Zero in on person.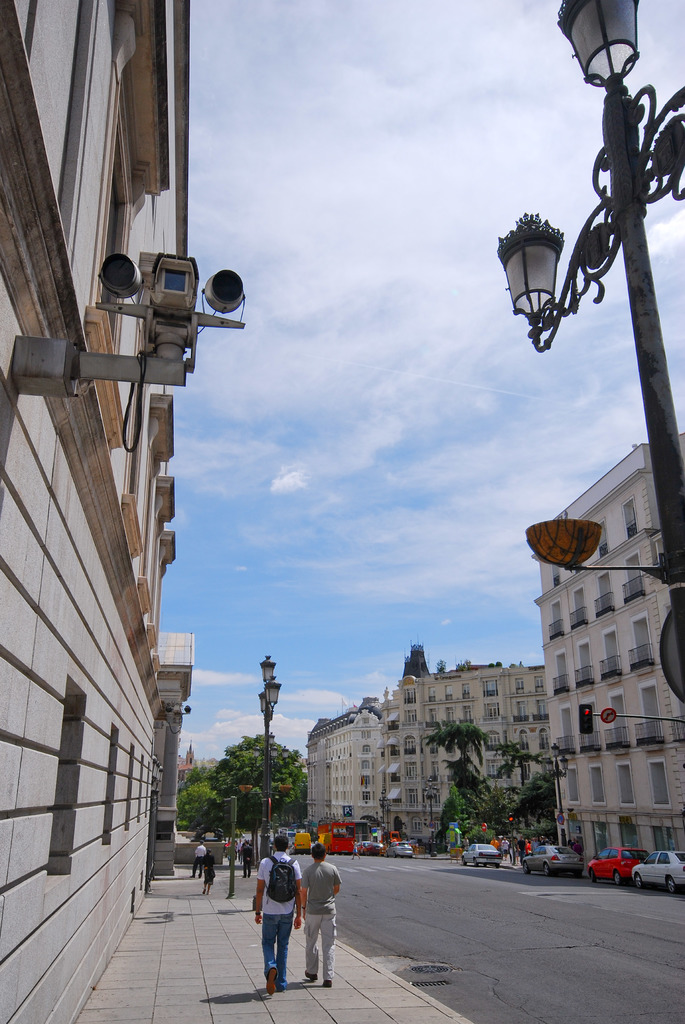
Zeroed in: 203, 846, 217, 897.
